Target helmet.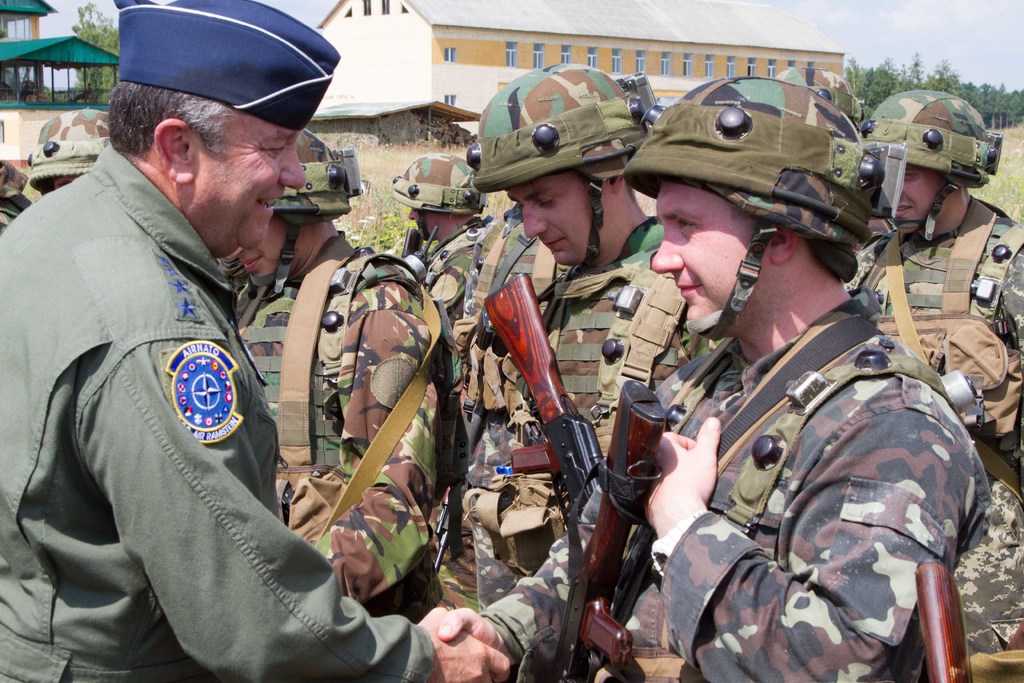
Target region: bbox(625, 64, 886, 340).
